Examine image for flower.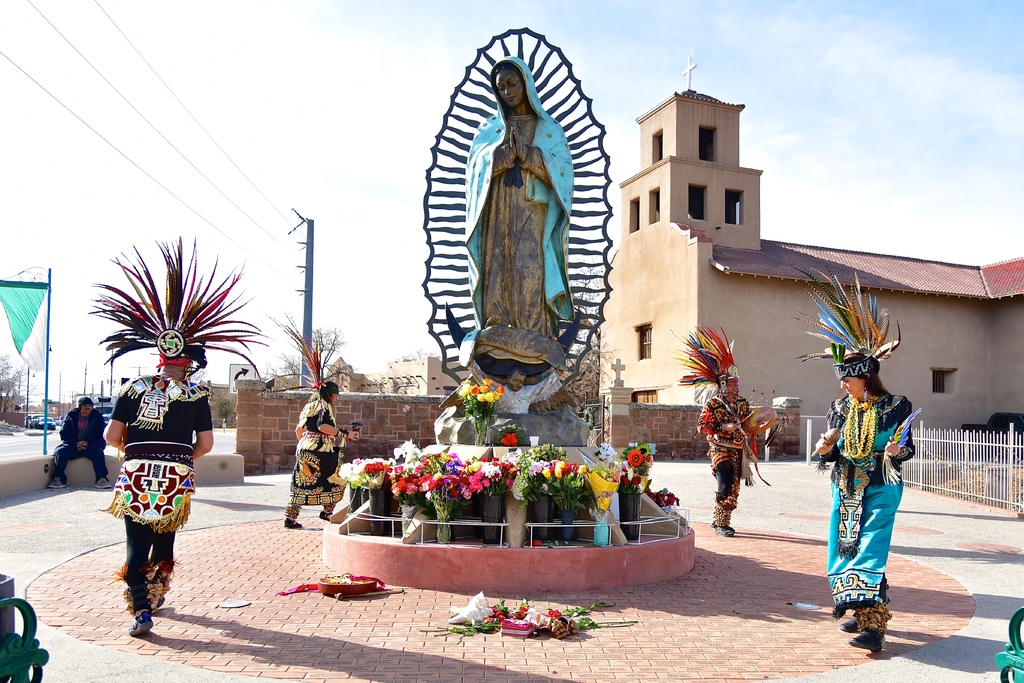
Examination result: {"x1": 627, "y1": 448, "x2": 644, "y2": 467}.
